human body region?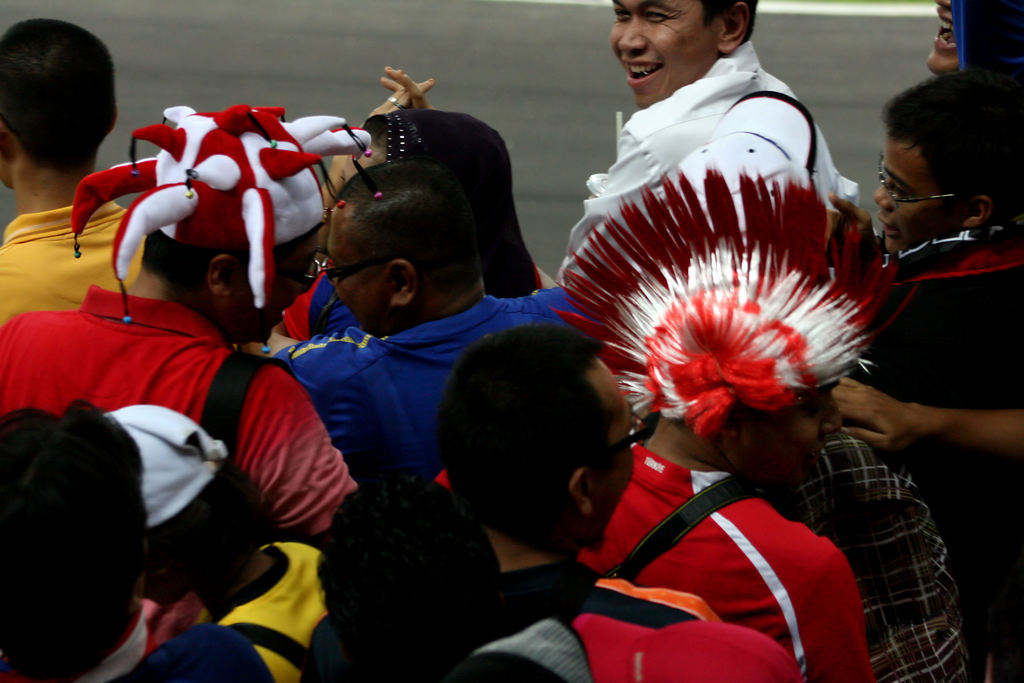
570:172:871:682
